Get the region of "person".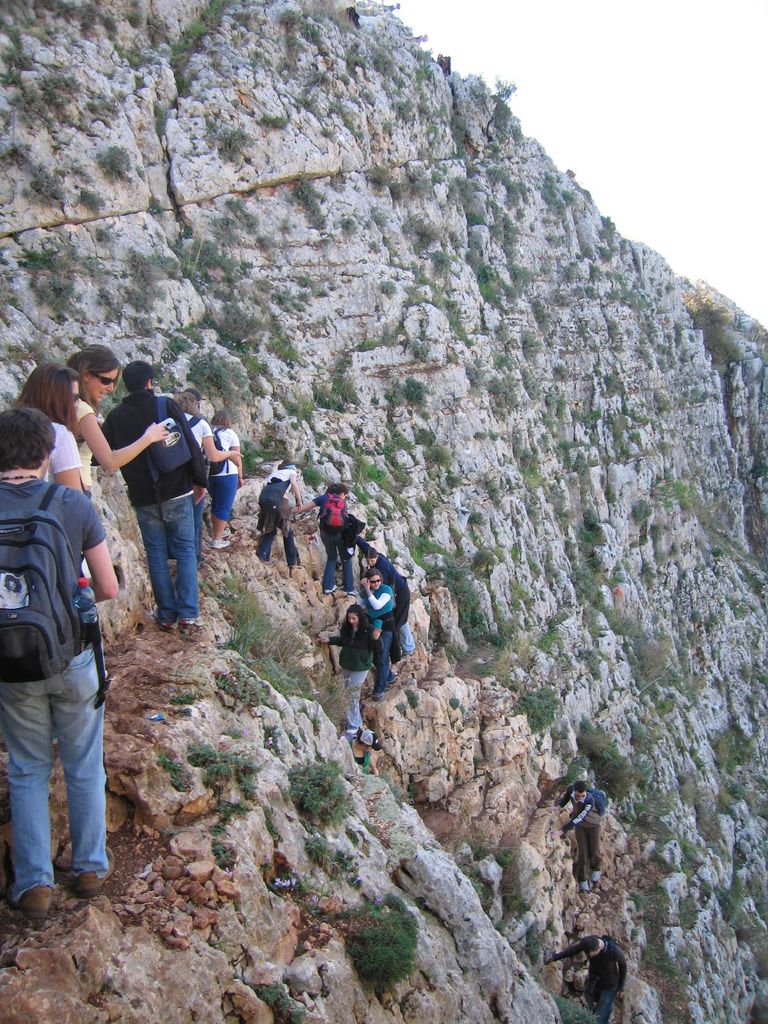
box=[67, 346, 166, 501].
